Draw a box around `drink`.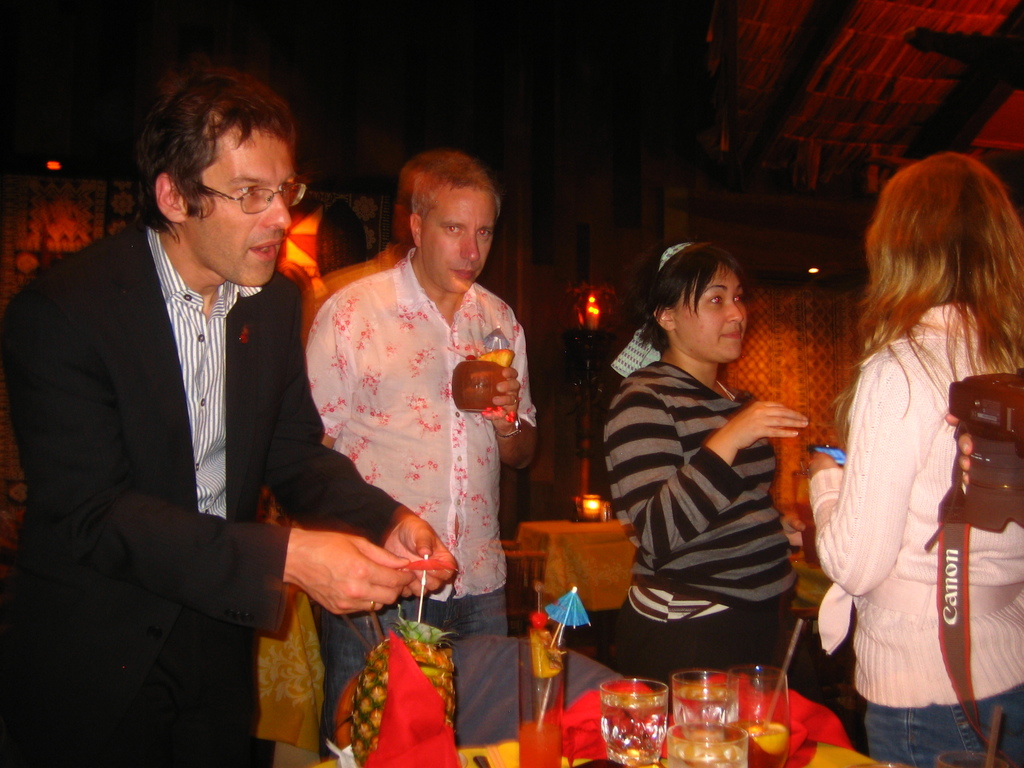
[731,717,794,767].
